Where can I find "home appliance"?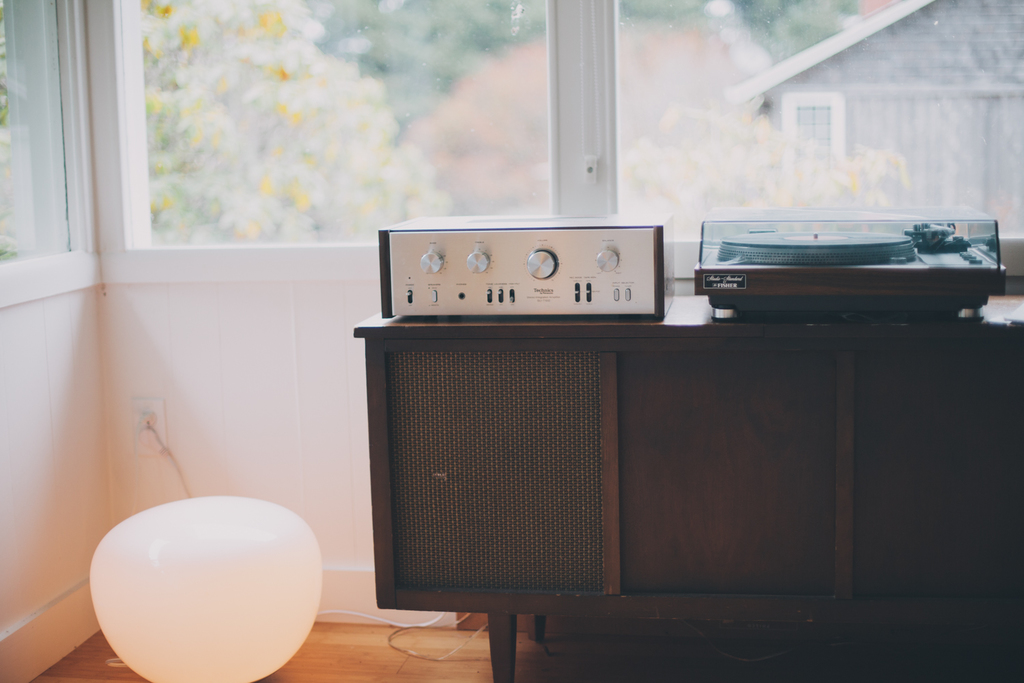
You can find it at (378, 214, 673, 322).
